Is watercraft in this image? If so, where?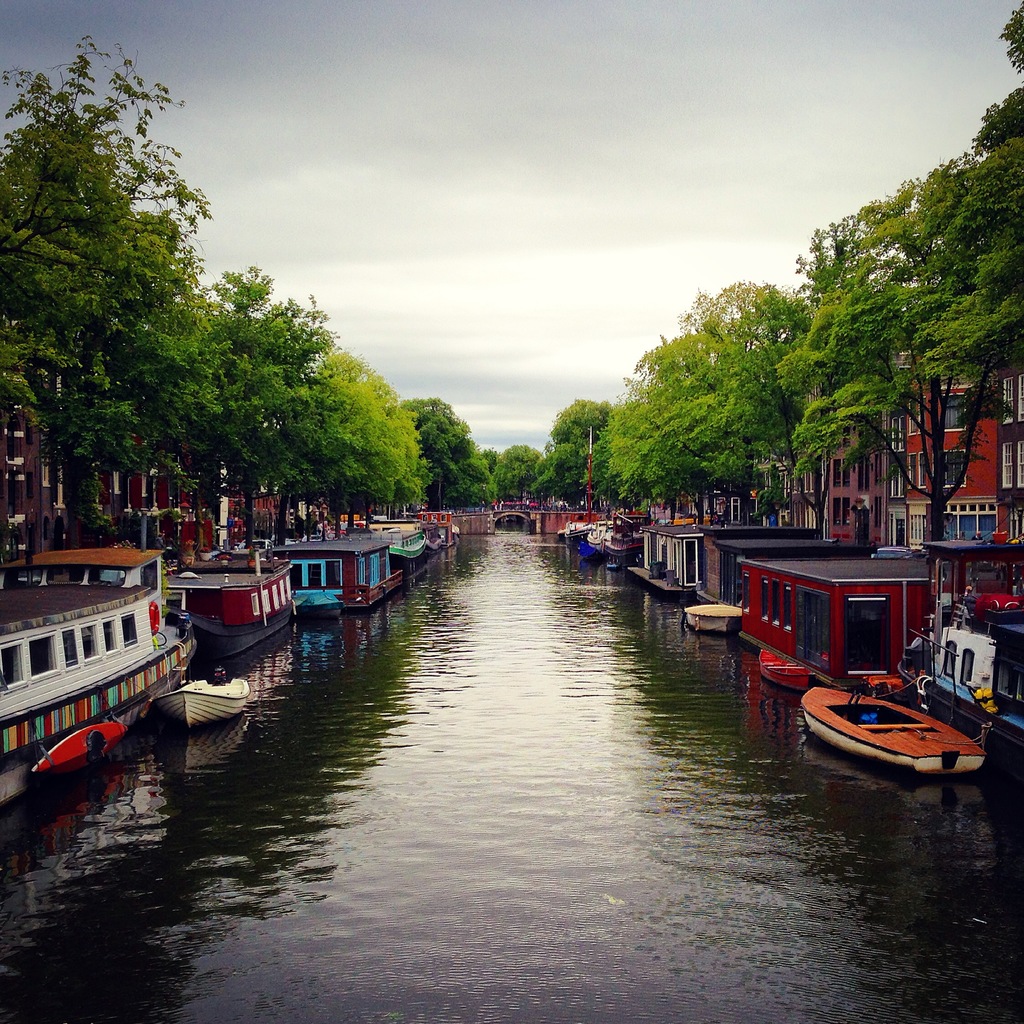
Yes, at 372, 512, 440, 561.
